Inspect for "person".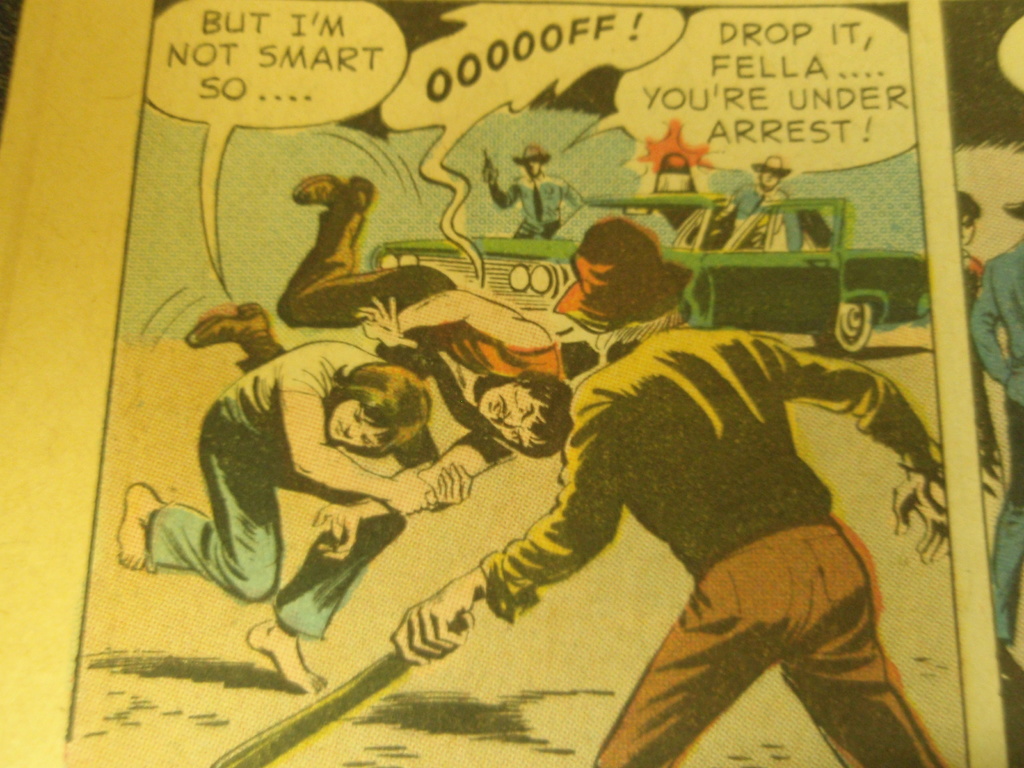
Inspection: detection(188, 175, 573, 561).
